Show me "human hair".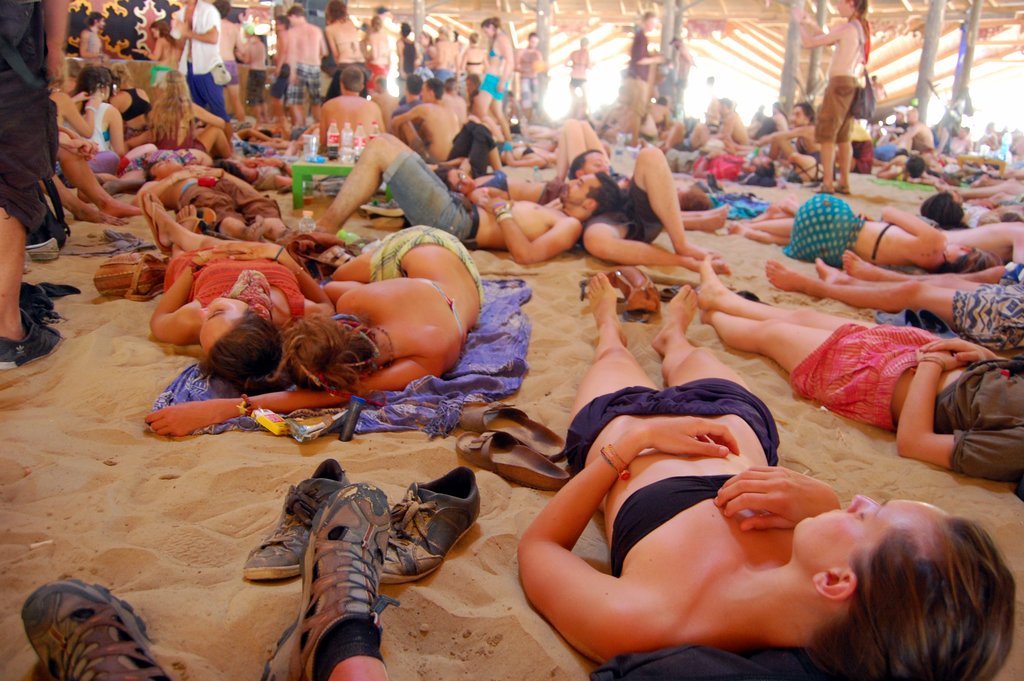
"human hair" is here: 286 8 300 20.
